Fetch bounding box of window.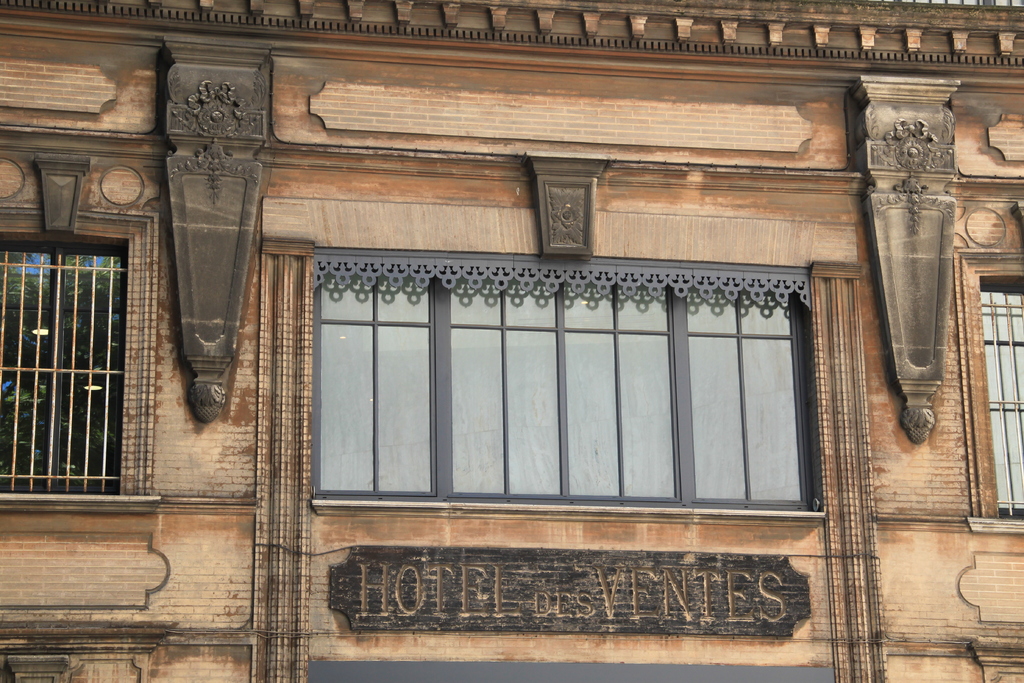
Bbox: (954,248,1023,533).
